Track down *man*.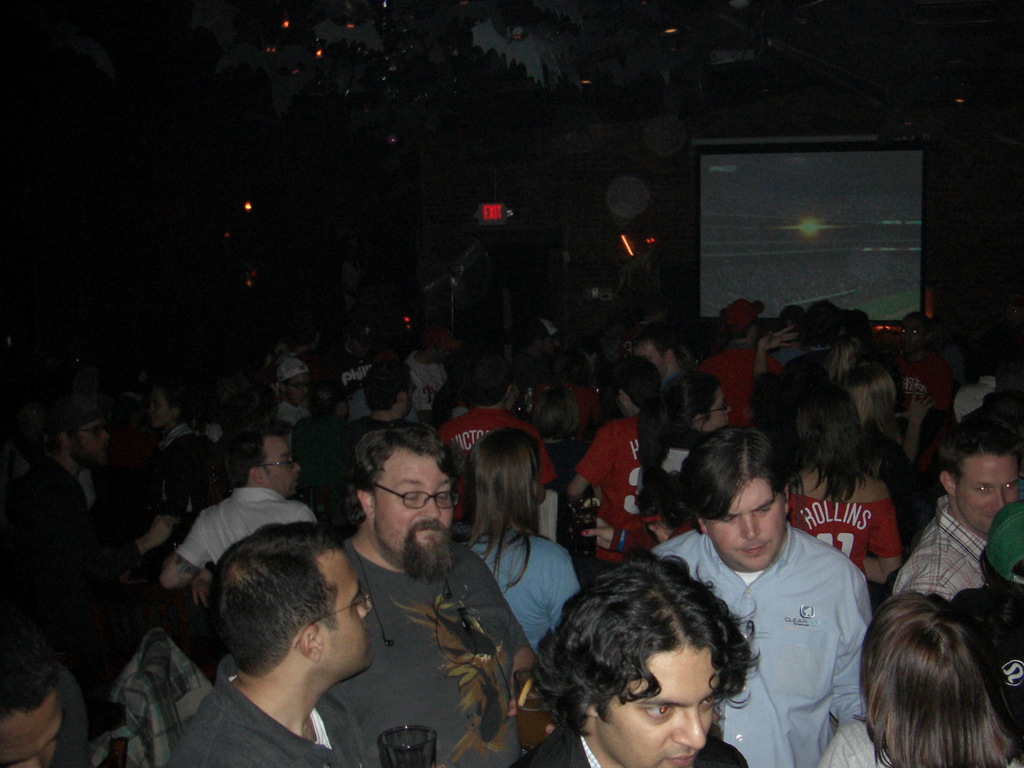
Tracked to rect(572, 356, 660, 552).
